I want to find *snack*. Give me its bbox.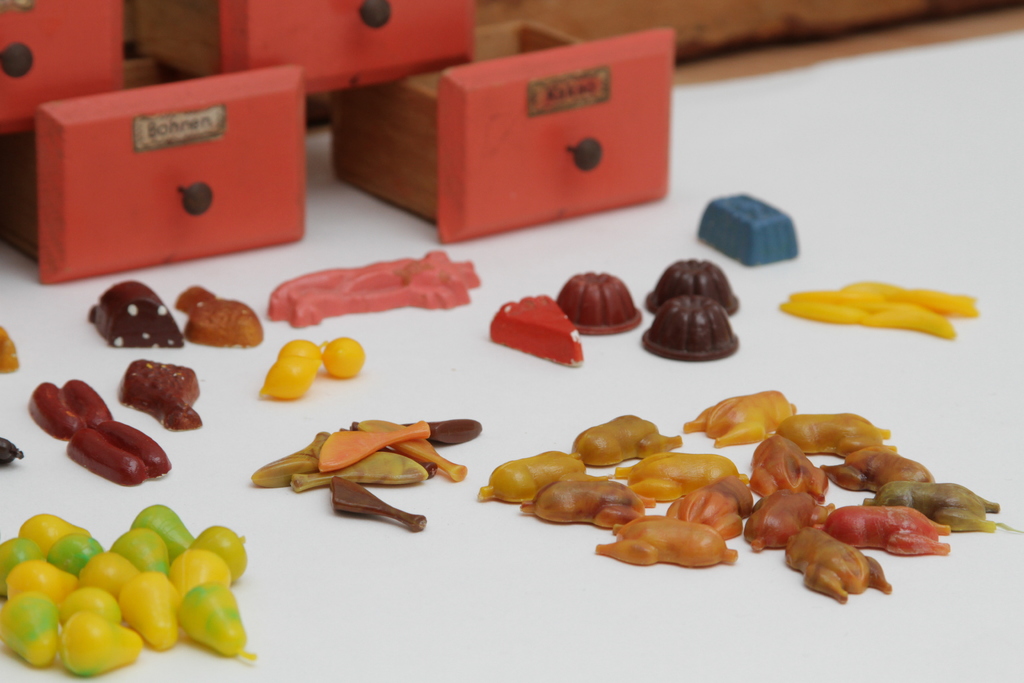
bbox(489, 253, 762, 368).
